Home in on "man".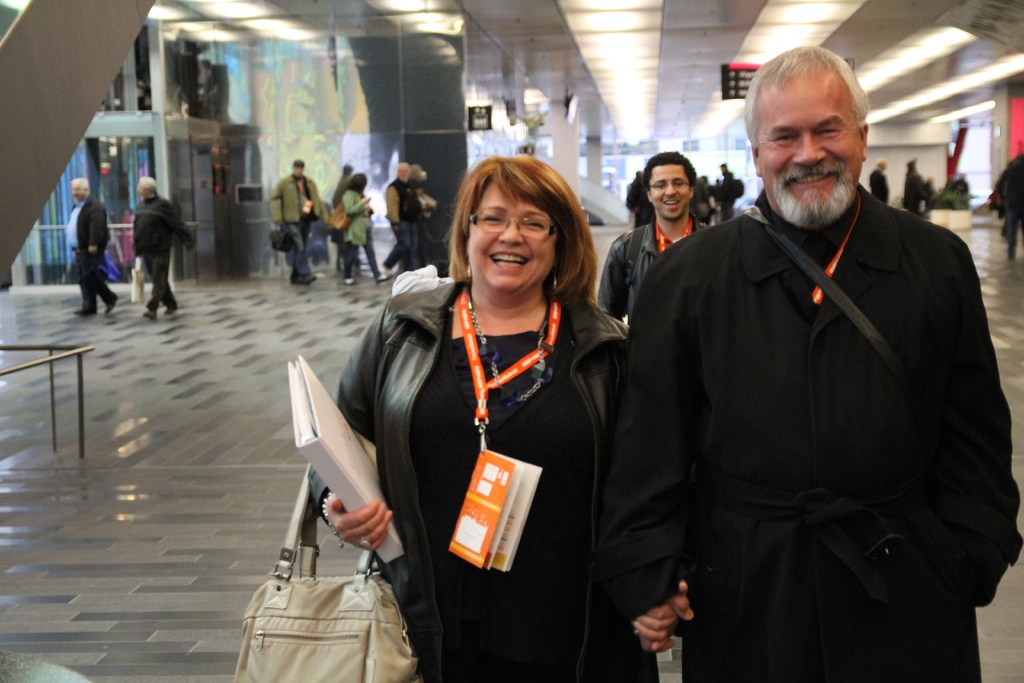
Homed in at box(270, 158, 317, 285).
